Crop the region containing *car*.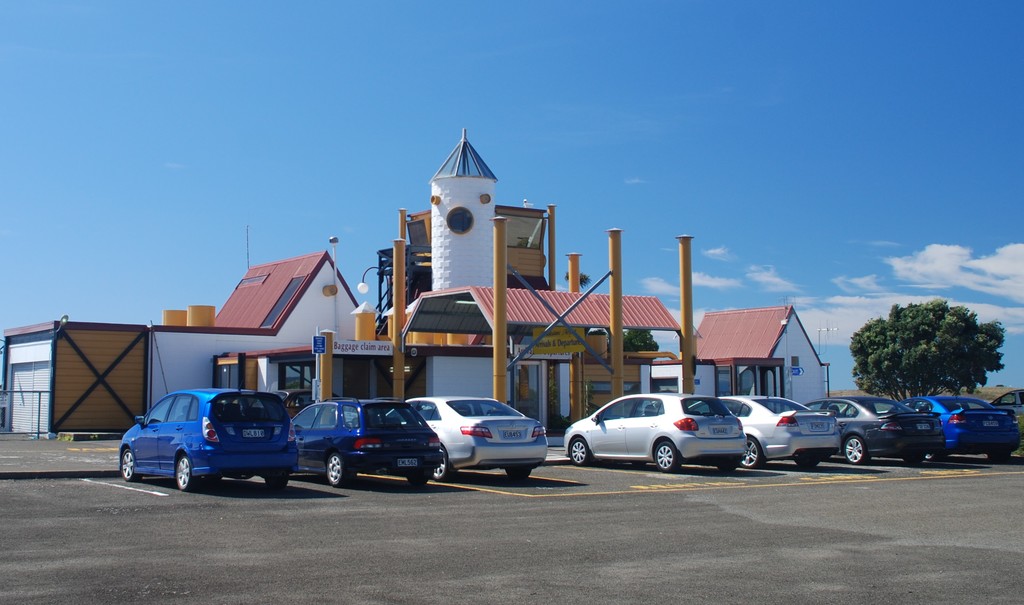
Crop region: BBox(684, 392, 843, 471).
